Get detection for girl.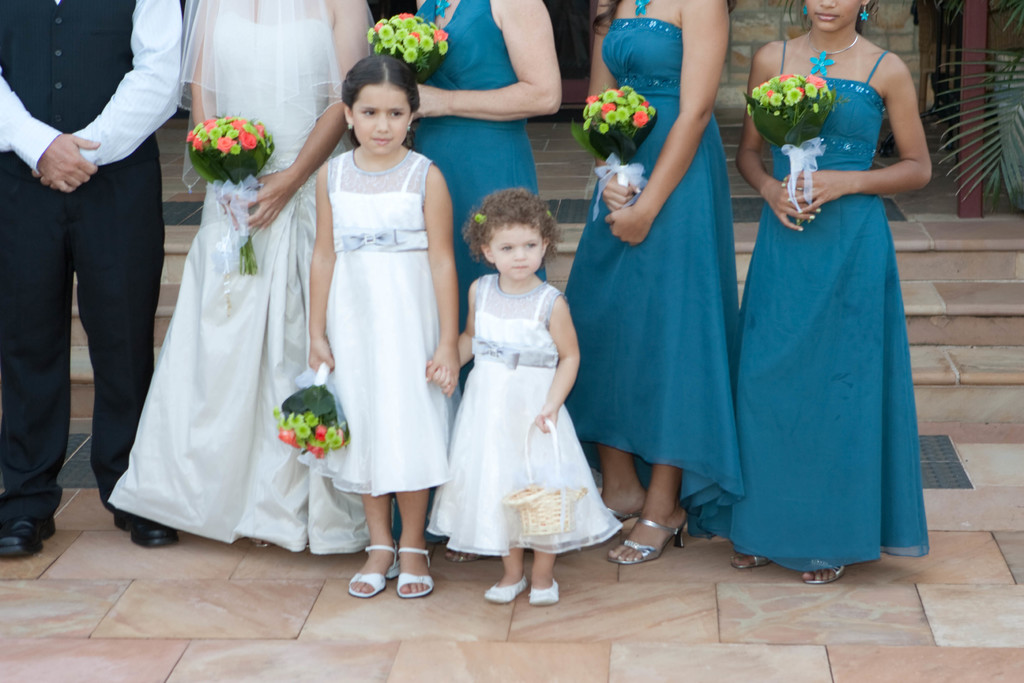
Detection: [302, 56, 461, 597].
